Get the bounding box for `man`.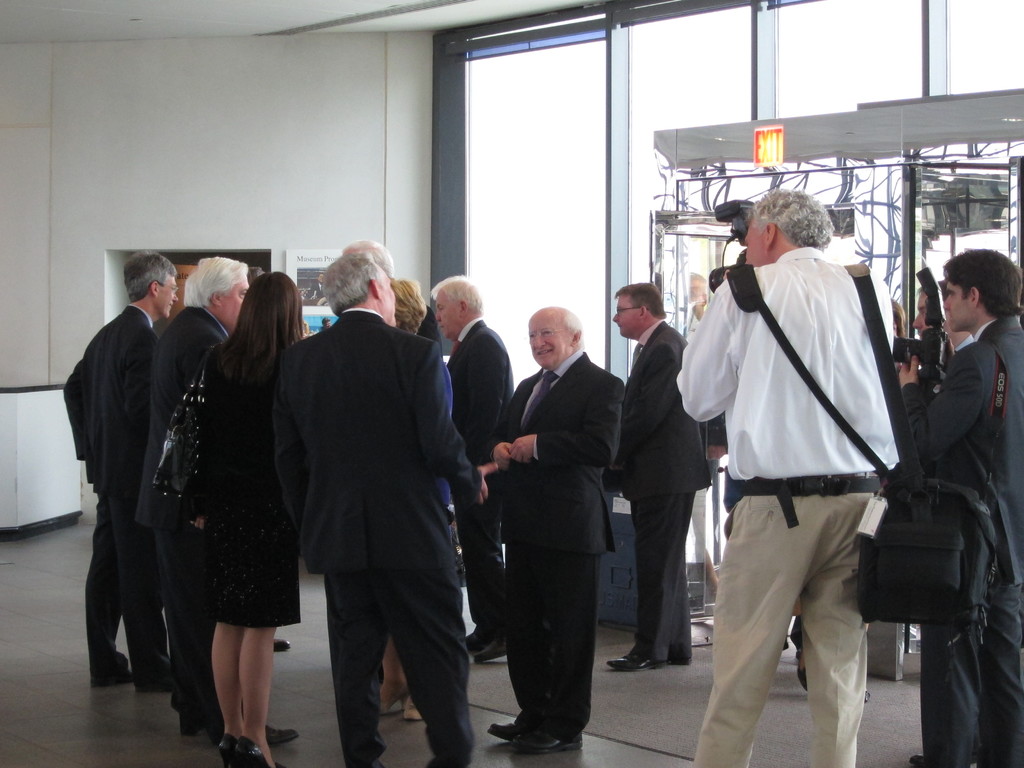
Rect(136, 251, 253, 740).
